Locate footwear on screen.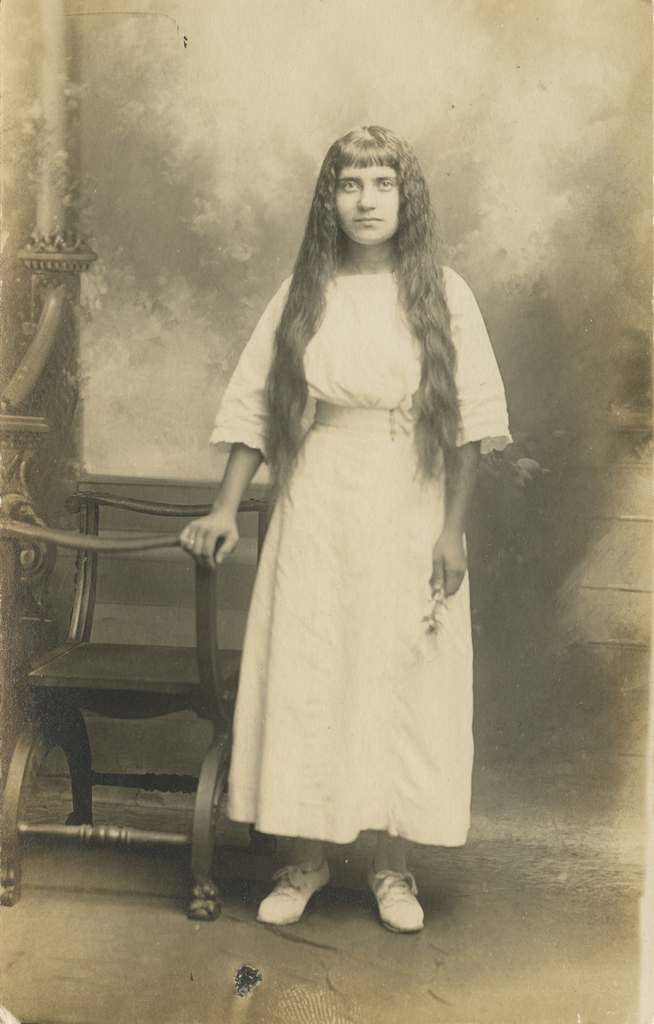
On screen at box=[361, 855, 434, 932].
